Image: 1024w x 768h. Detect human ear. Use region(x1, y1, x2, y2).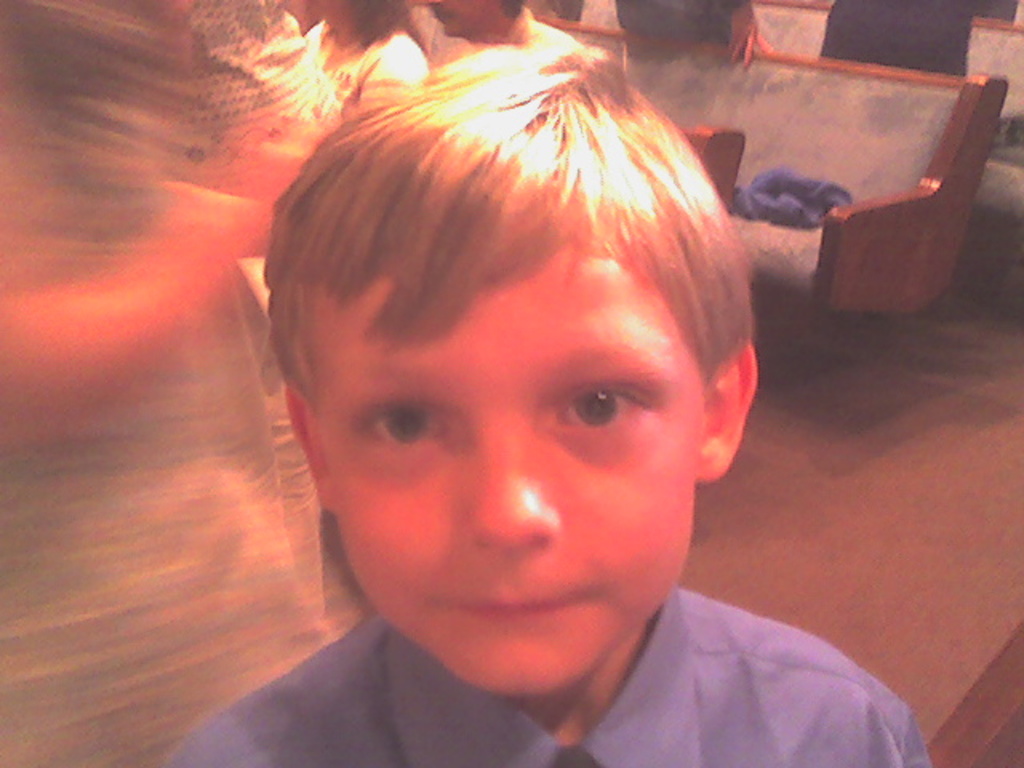
region(698, 342, 758, 482).
